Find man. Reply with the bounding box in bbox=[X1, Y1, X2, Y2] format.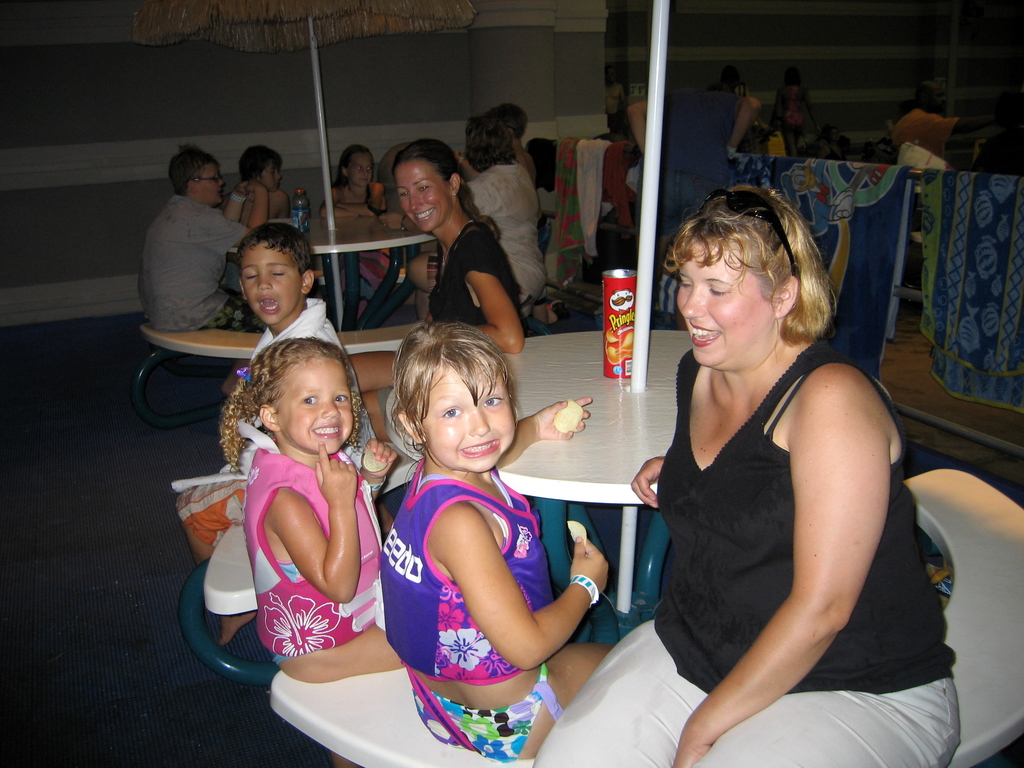
bbox=[890, 84, 970, 169].
